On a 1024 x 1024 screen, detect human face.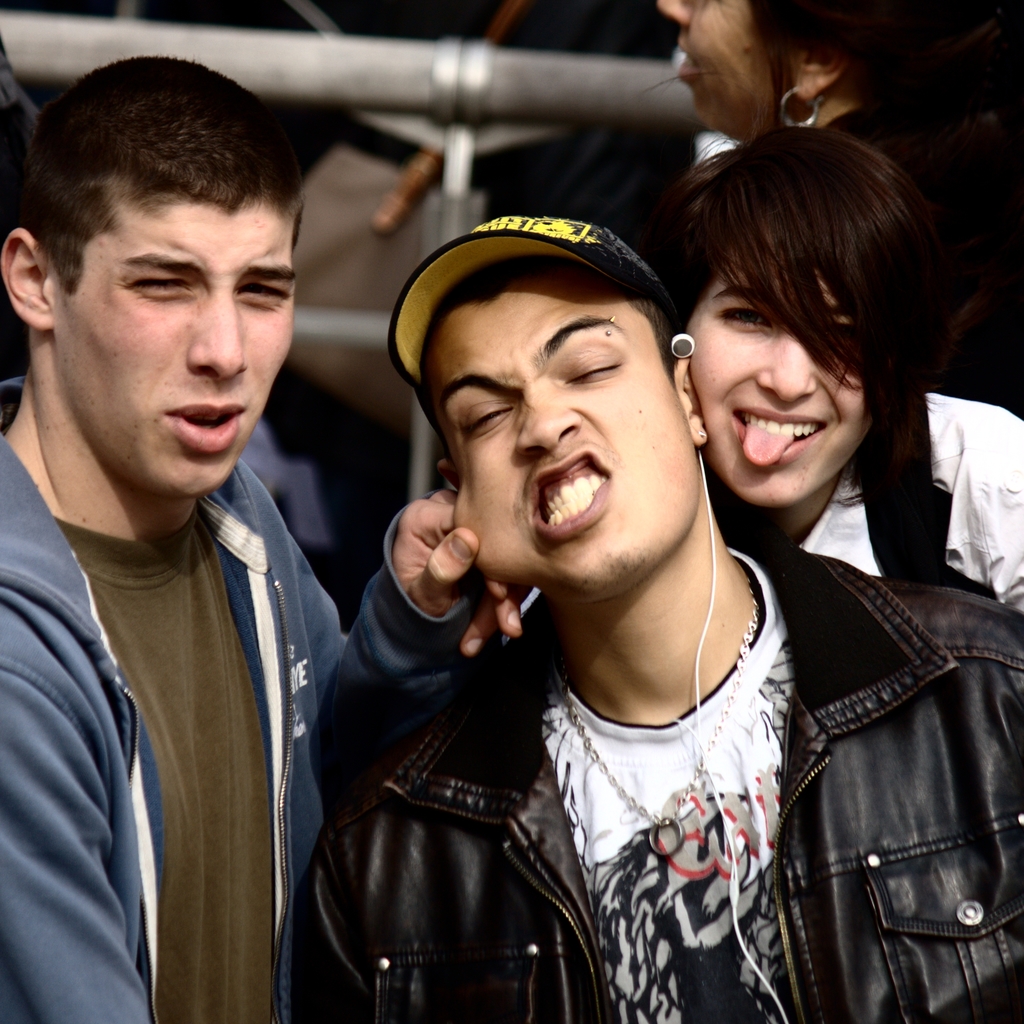
box(658, 0, 770, 131).
